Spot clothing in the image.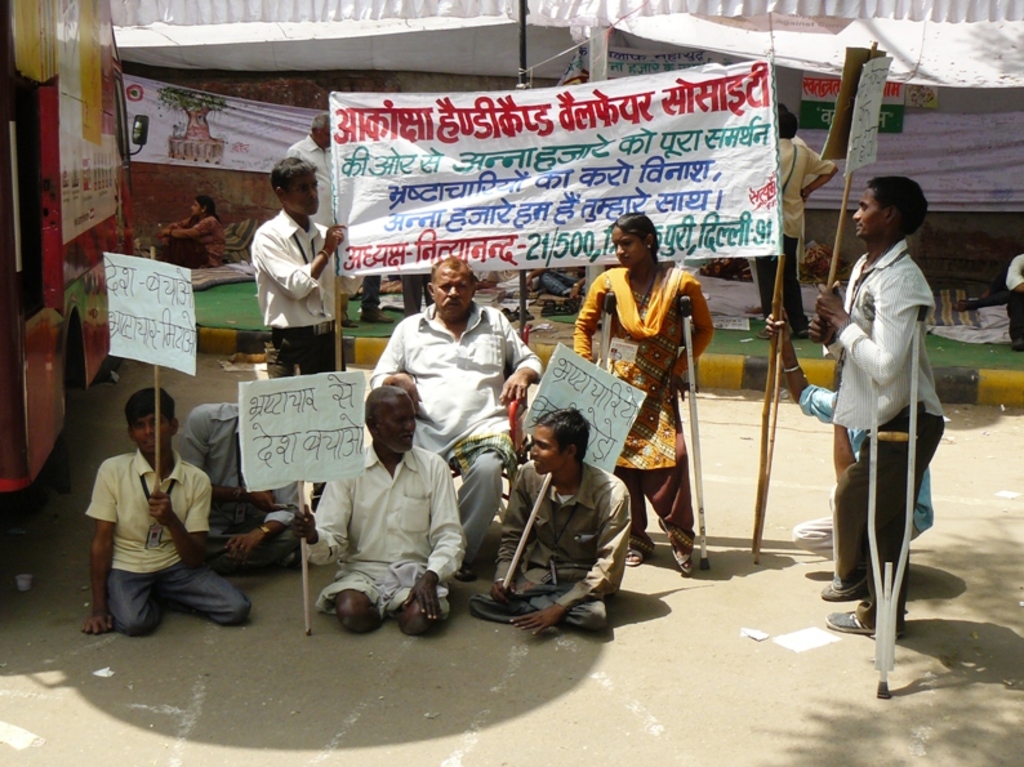
clothing found at x1=752, y1=129, x2=838, y2=336.
